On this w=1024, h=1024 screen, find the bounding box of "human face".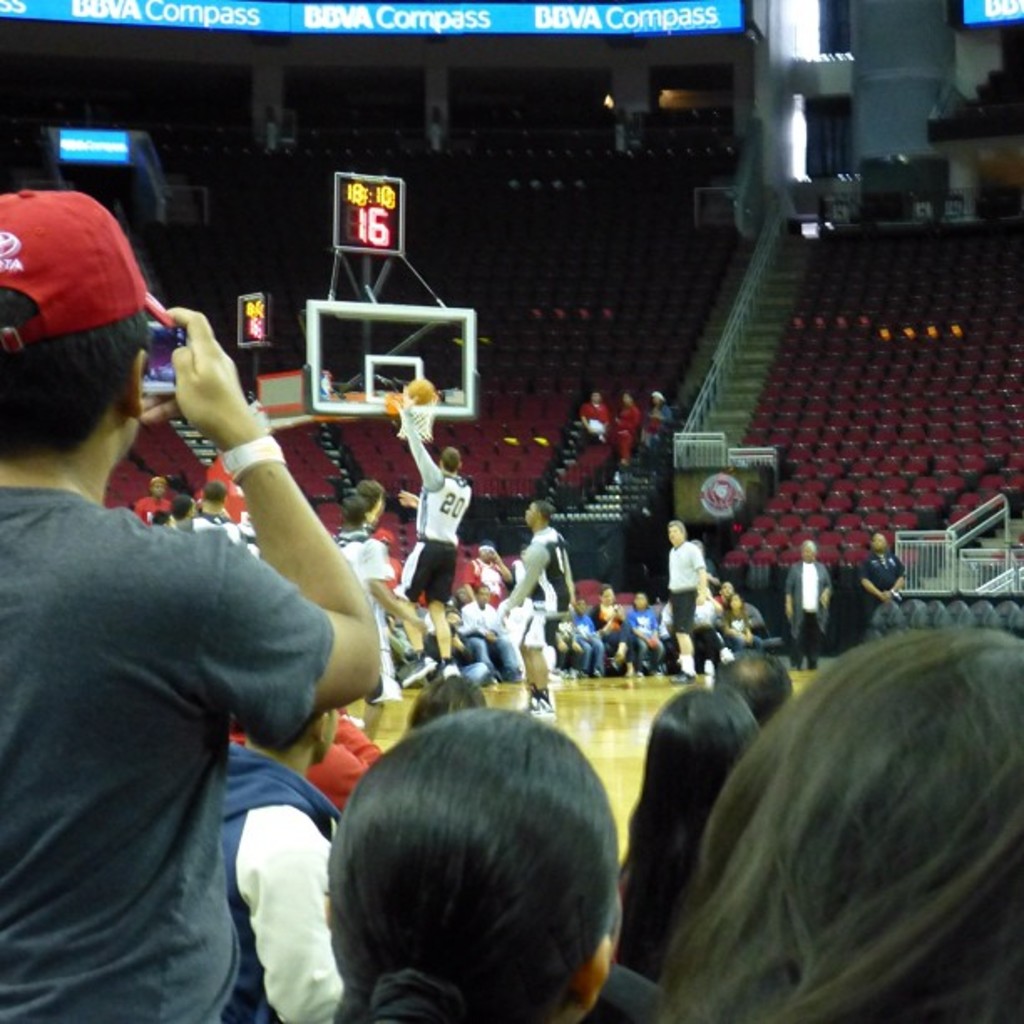
Bounding box: [left=525, top=502, right=537, bottom=525].
